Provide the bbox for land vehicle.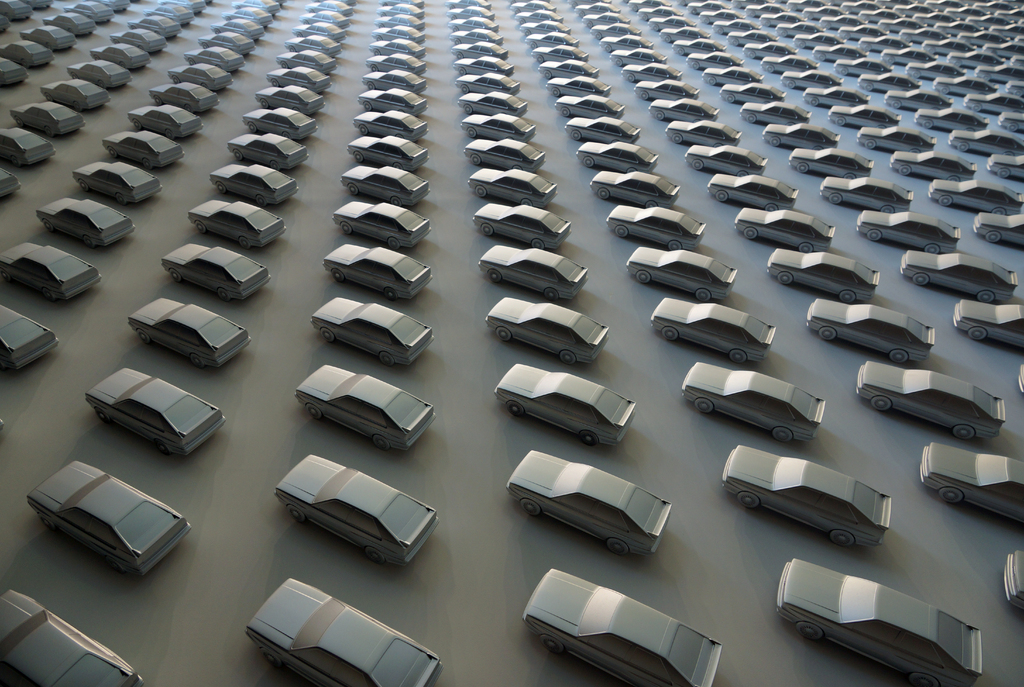
x1=379, y1=0, x2=426, y2=10.
